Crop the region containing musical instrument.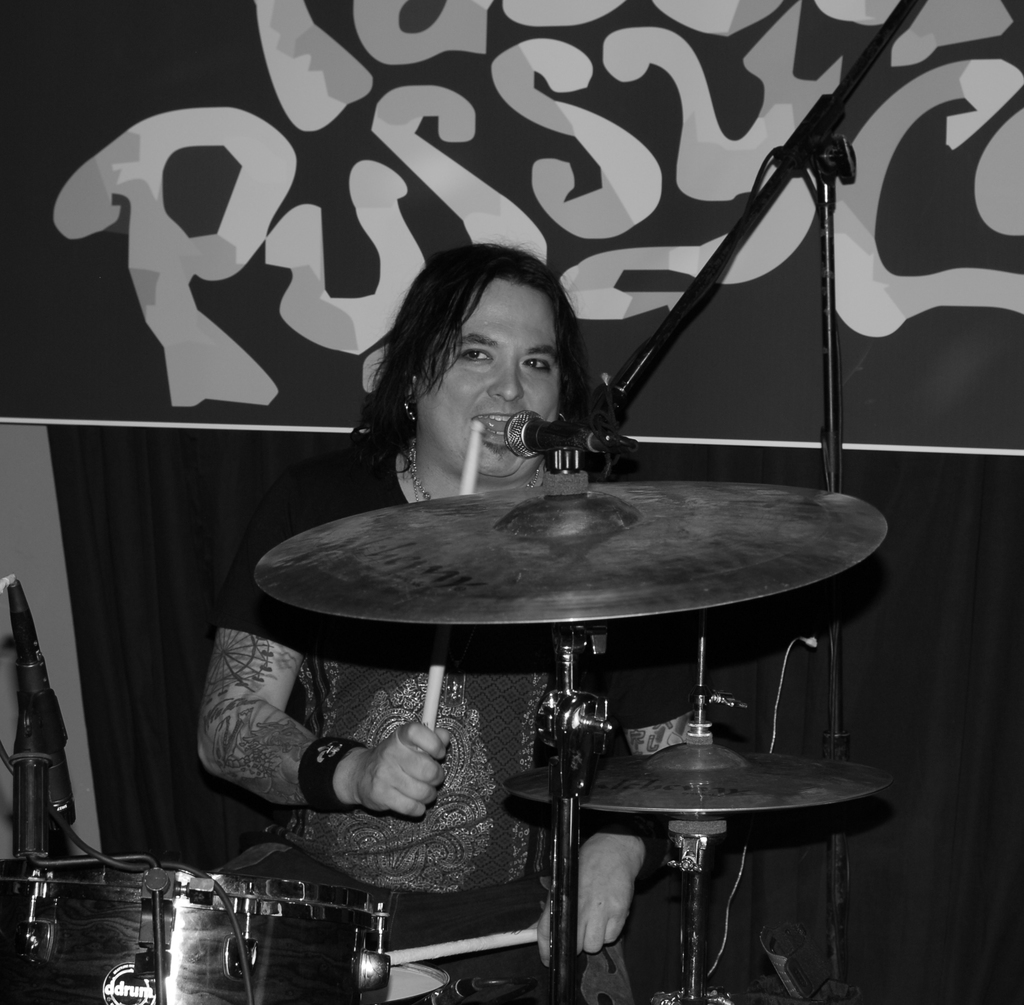
Crop region: bbox(506, 729, 904, 1004).
